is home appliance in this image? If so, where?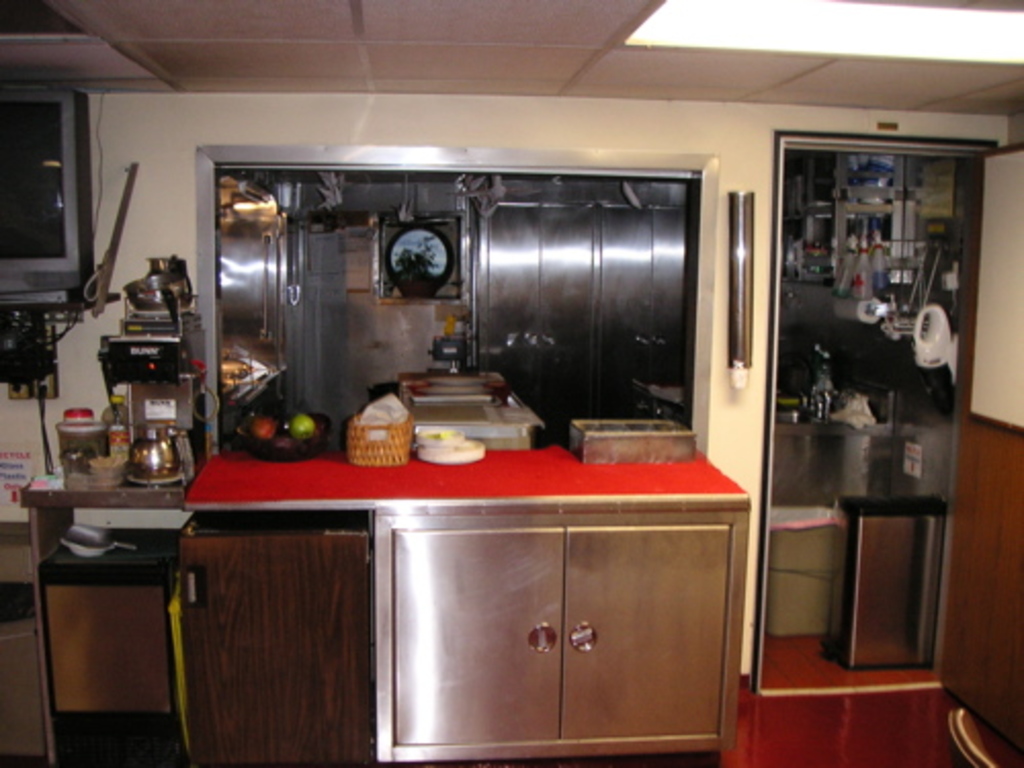
Yes, at [96,252,209,489].
